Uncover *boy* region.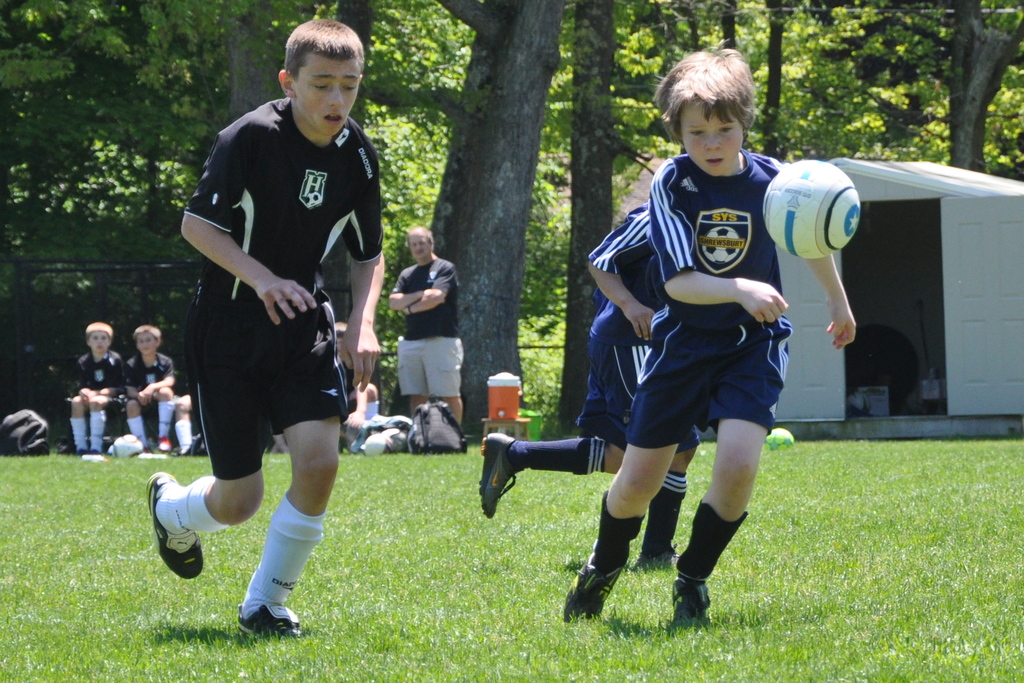
Uncovered: 148,19,385,633.
